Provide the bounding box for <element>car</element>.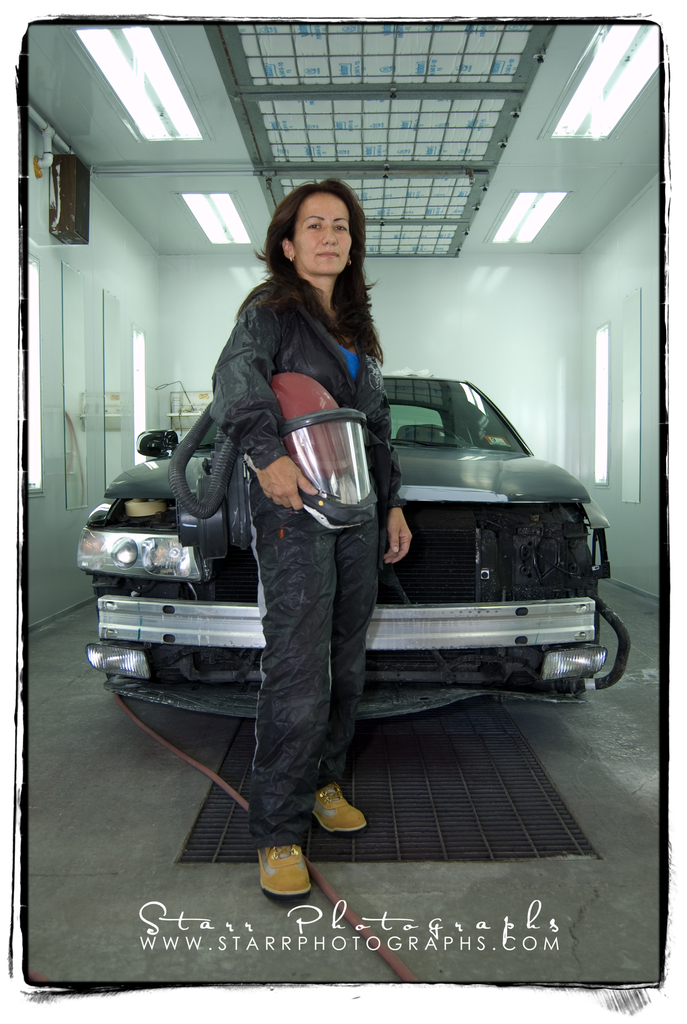
select_region(42, 281, 618, 778).
